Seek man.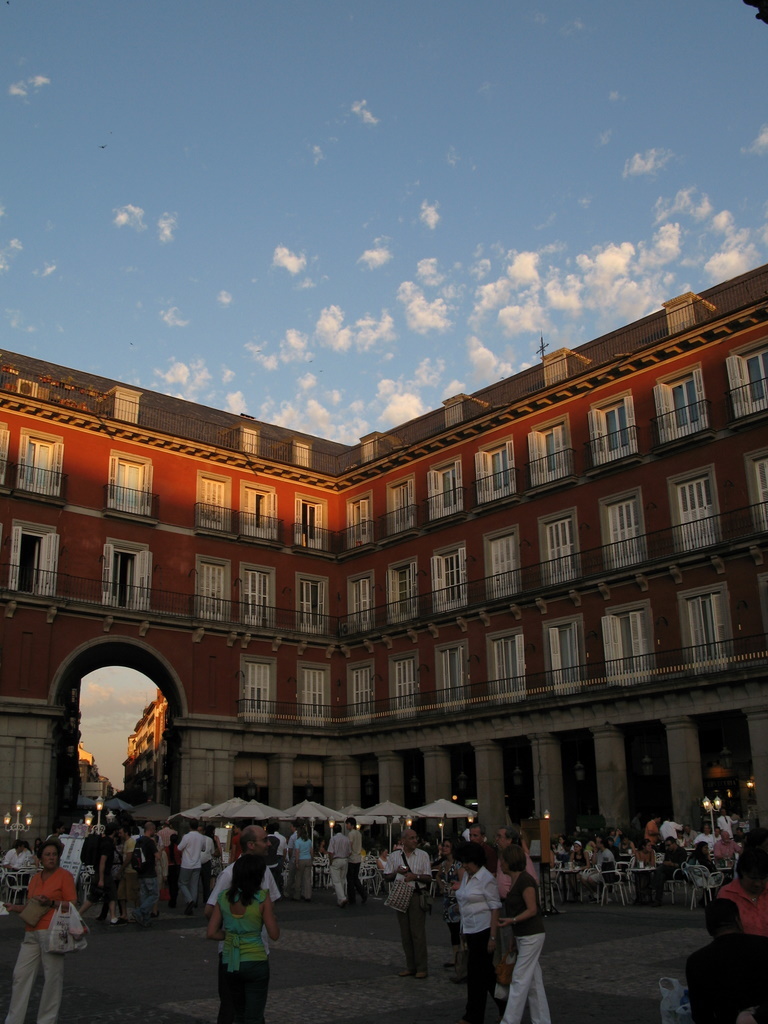
x1=726 y1=833 x2=740 y2=862.
